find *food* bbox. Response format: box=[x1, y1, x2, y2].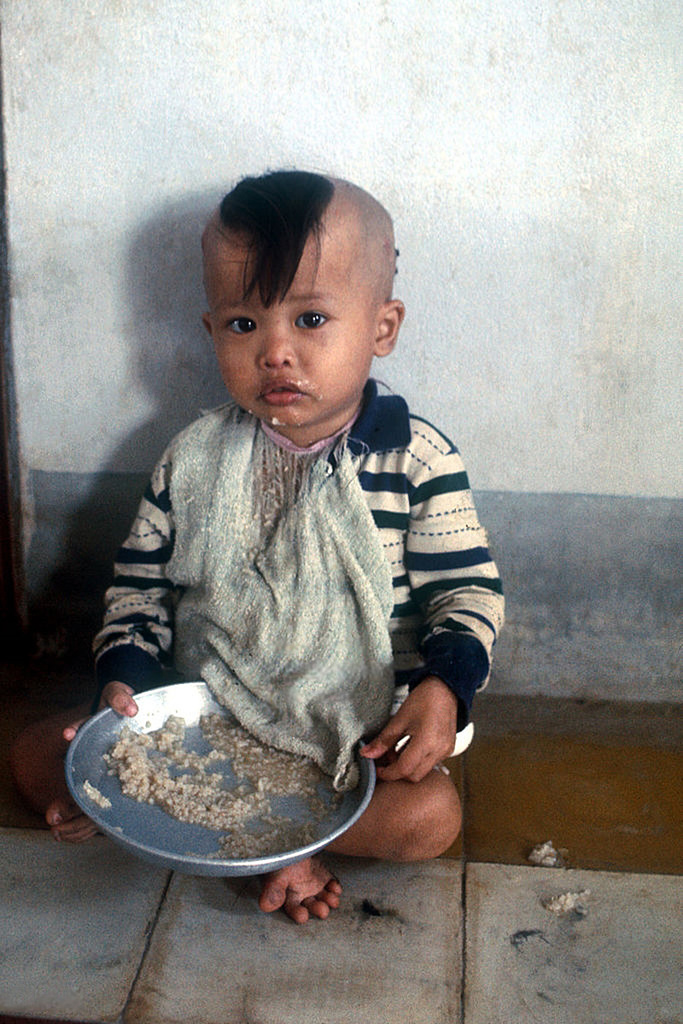
box=[90, 691, 287, 851].
